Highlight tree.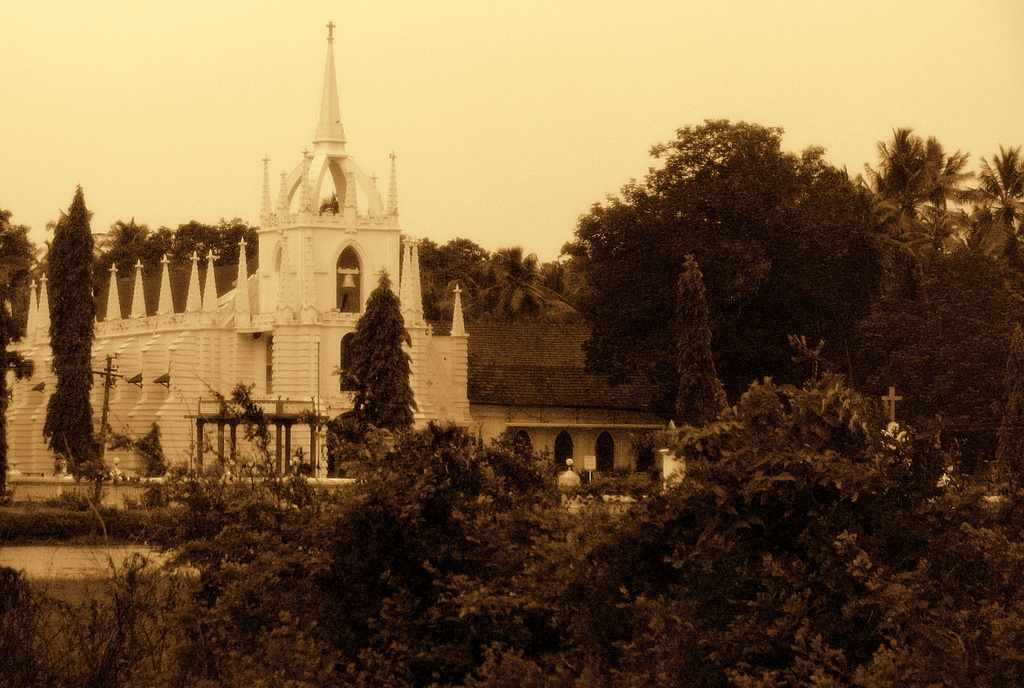
Highlighted region: left=101, top=212, right=149, bottom=276.
